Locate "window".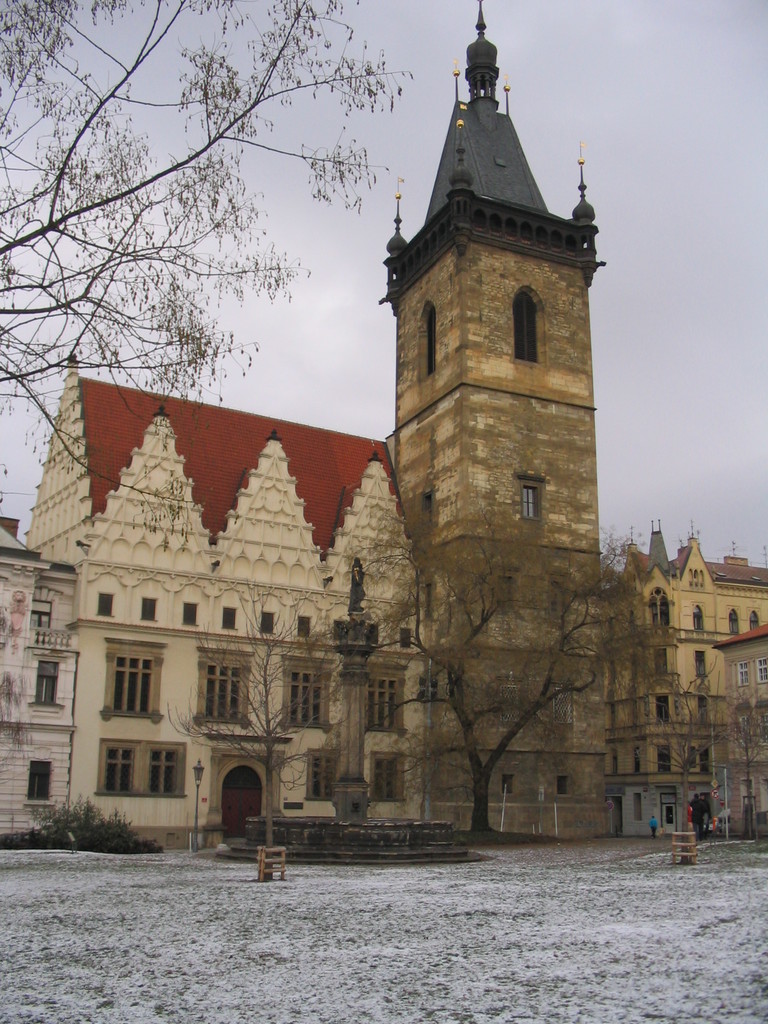
Bounding box: region(38, 659, 55, 705).
